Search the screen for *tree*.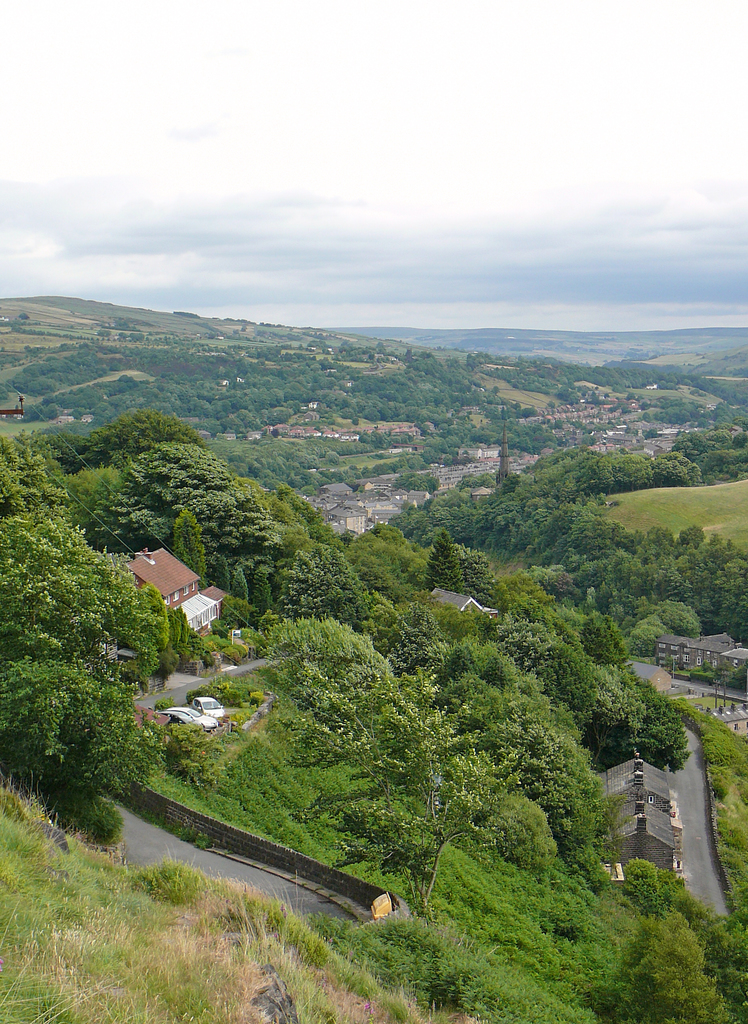
Found at x1=581 y1=911 x2=736 y2=1023.
